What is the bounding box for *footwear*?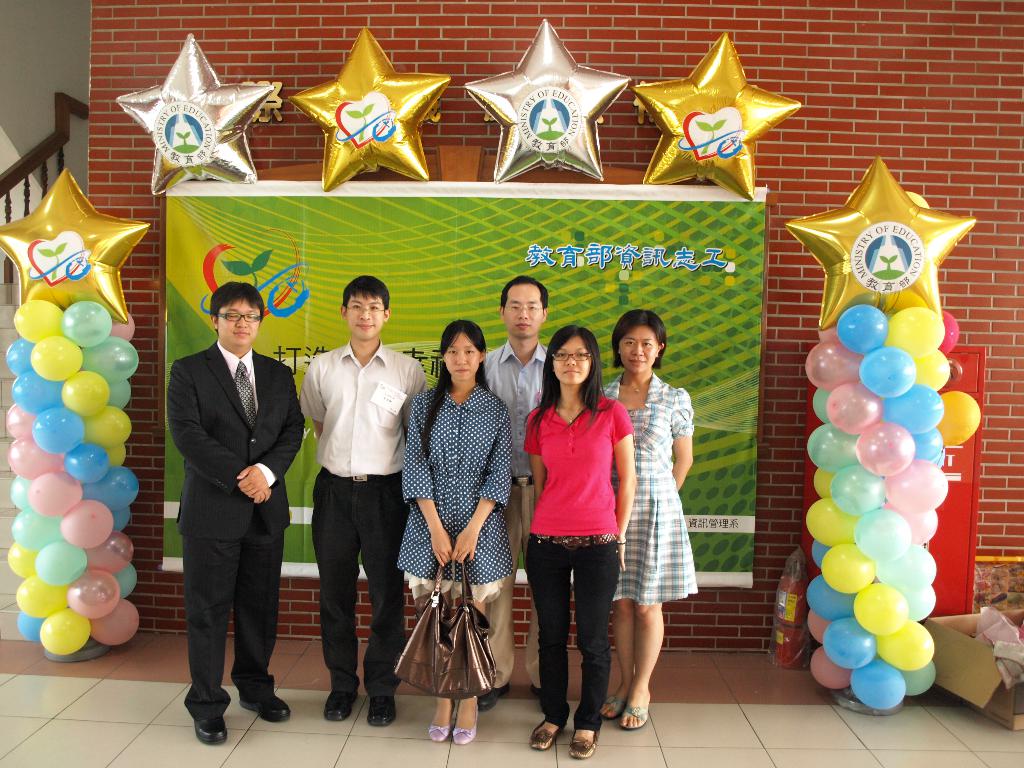
529,719,559,751.
